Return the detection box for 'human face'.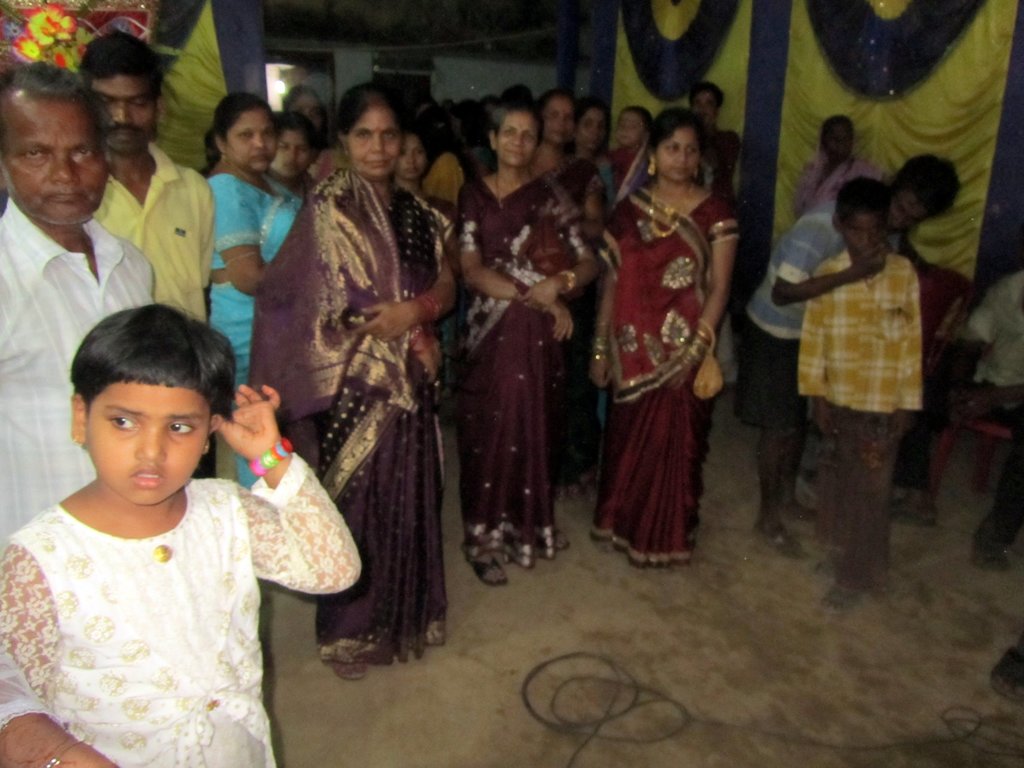
x1=688, y1=93, x2=718, y2=120.
